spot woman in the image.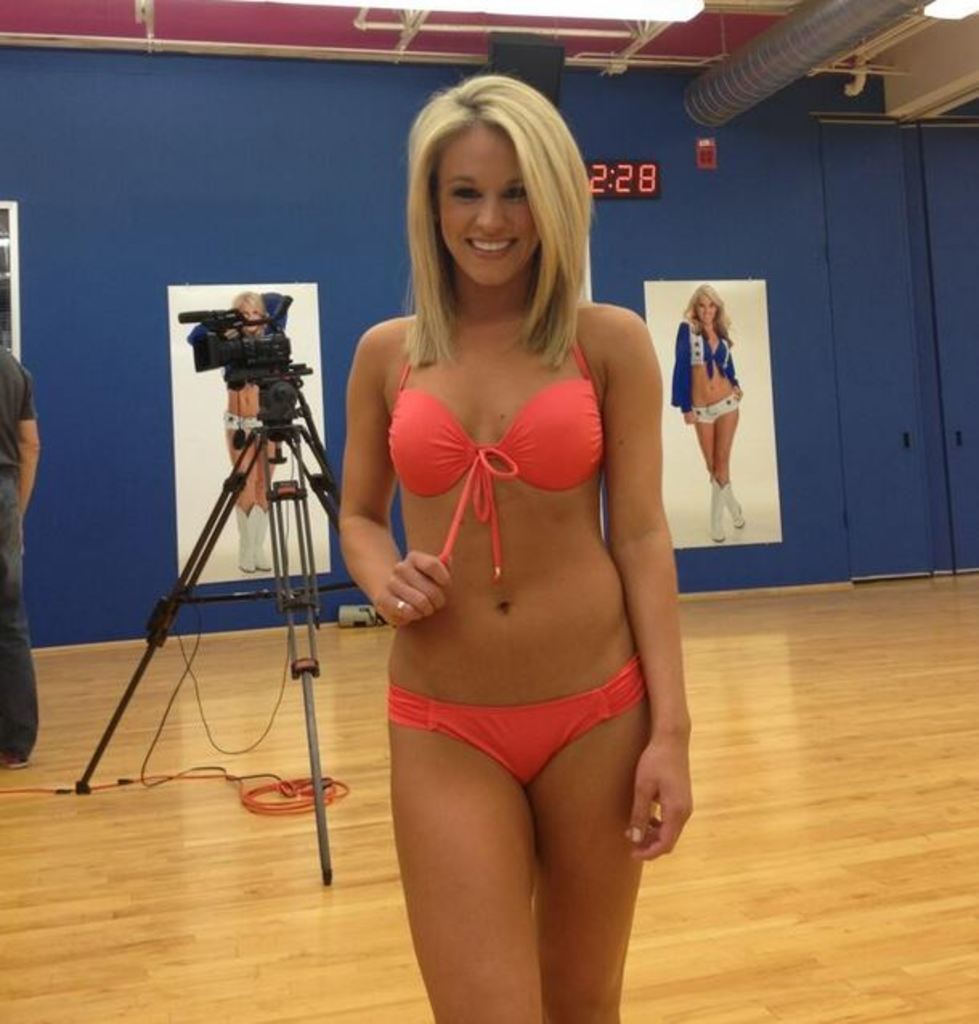
woman found at [226,291,276,570].
